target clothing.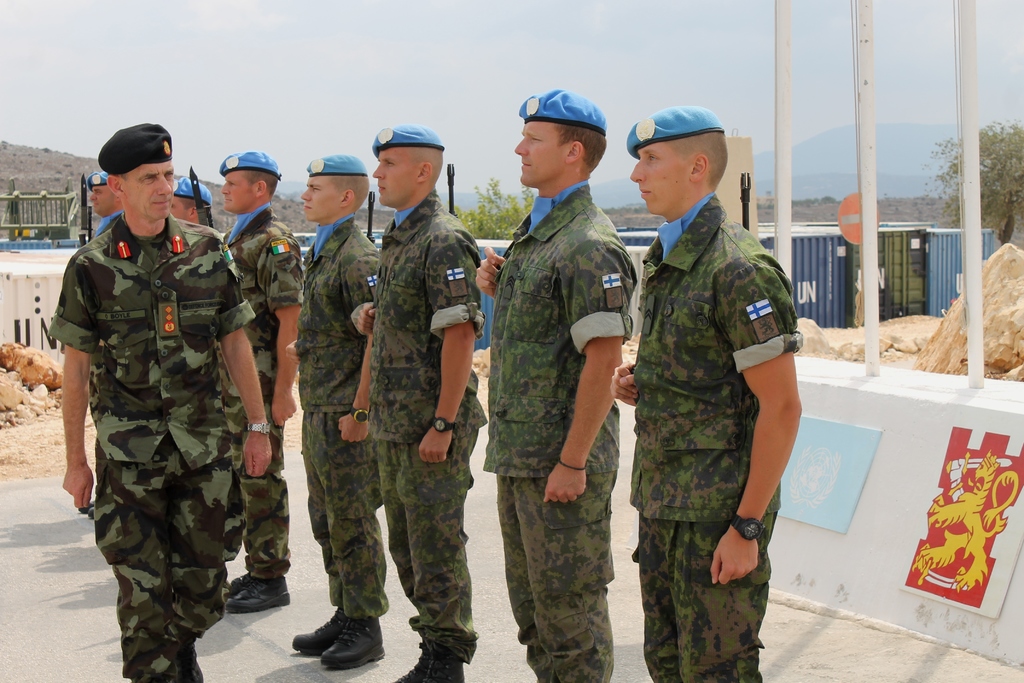
Target region: 224:206:304:573.
